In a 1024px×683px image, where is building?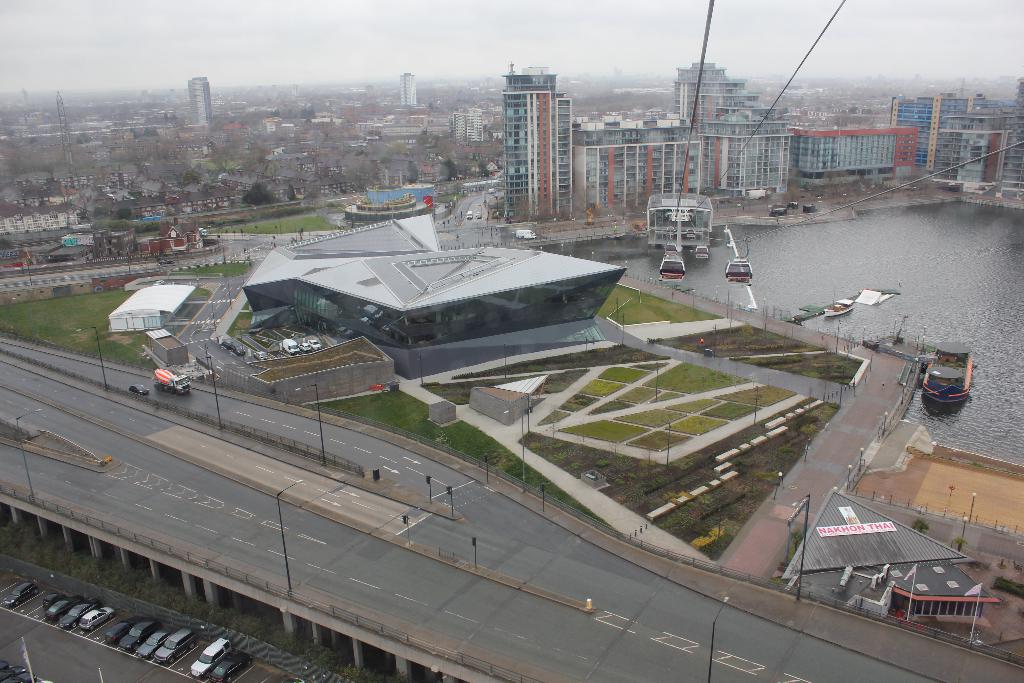
BBox(780, 481, 1001, 633).
